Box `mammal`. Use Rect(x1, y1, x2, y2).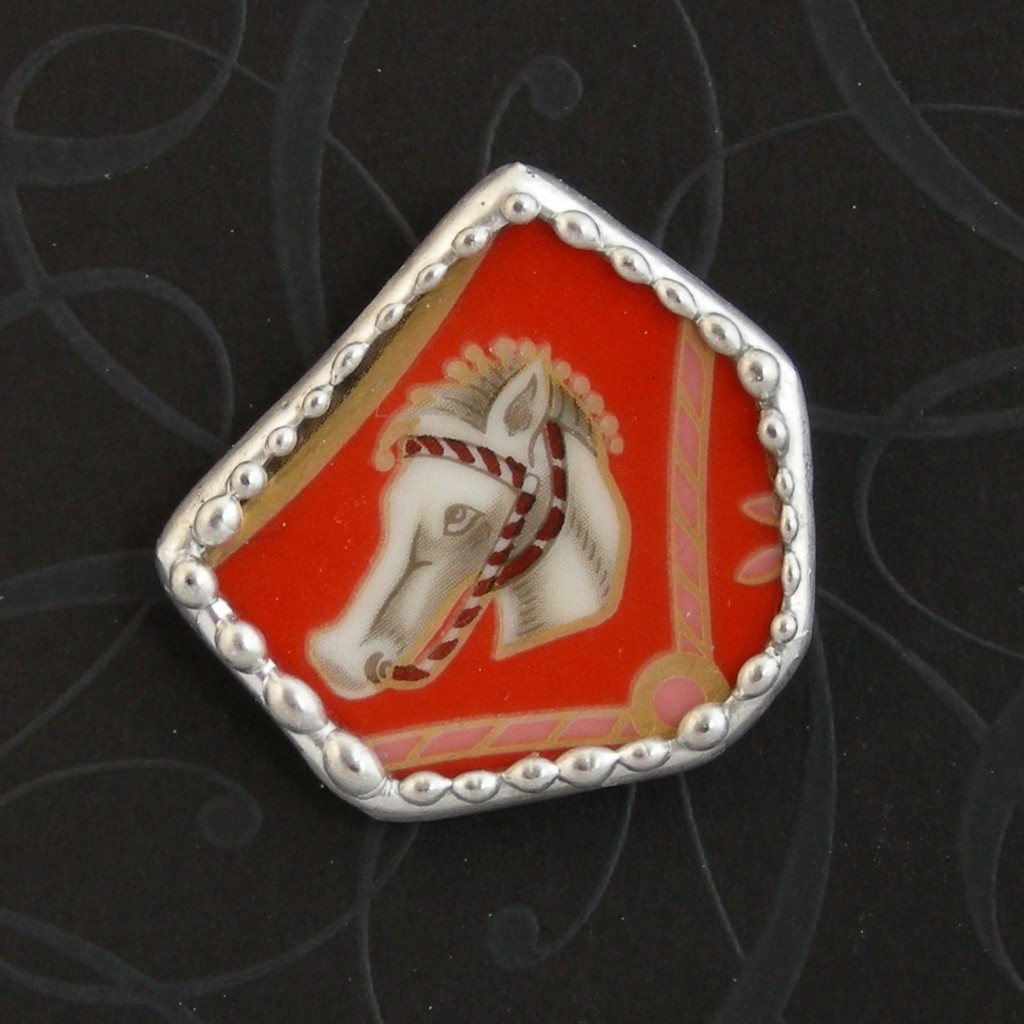
Rect(283, 313, 666, 690).
